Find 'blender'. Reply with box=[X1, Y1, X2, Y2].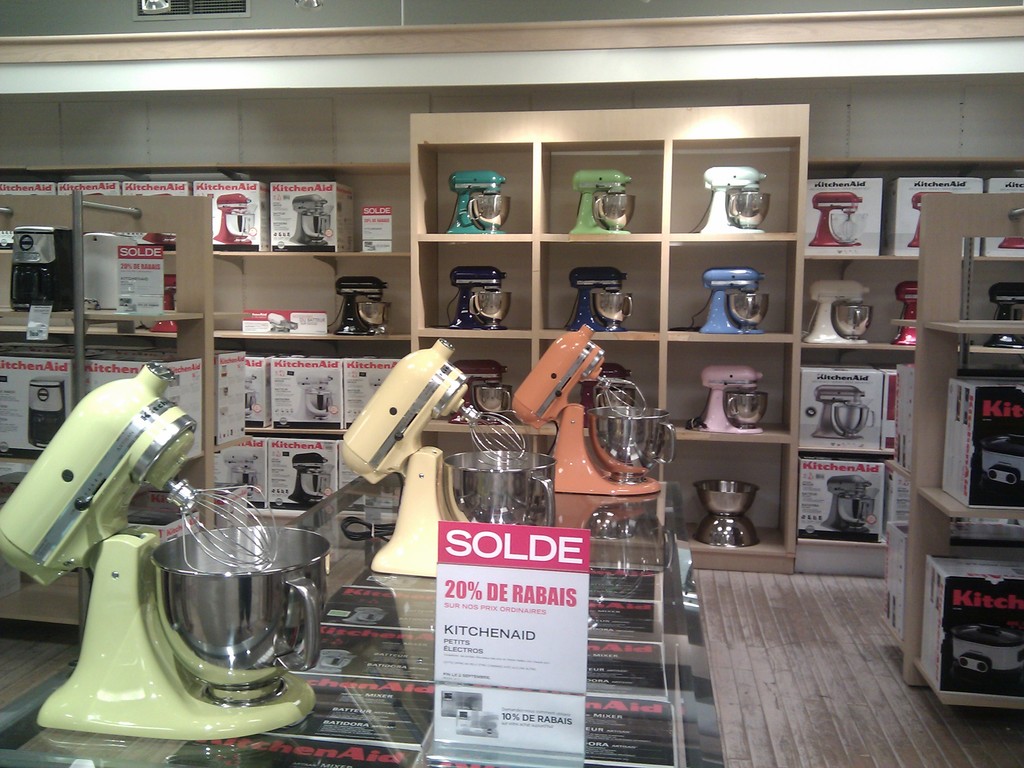
box=[807, 383, 877, 442].
